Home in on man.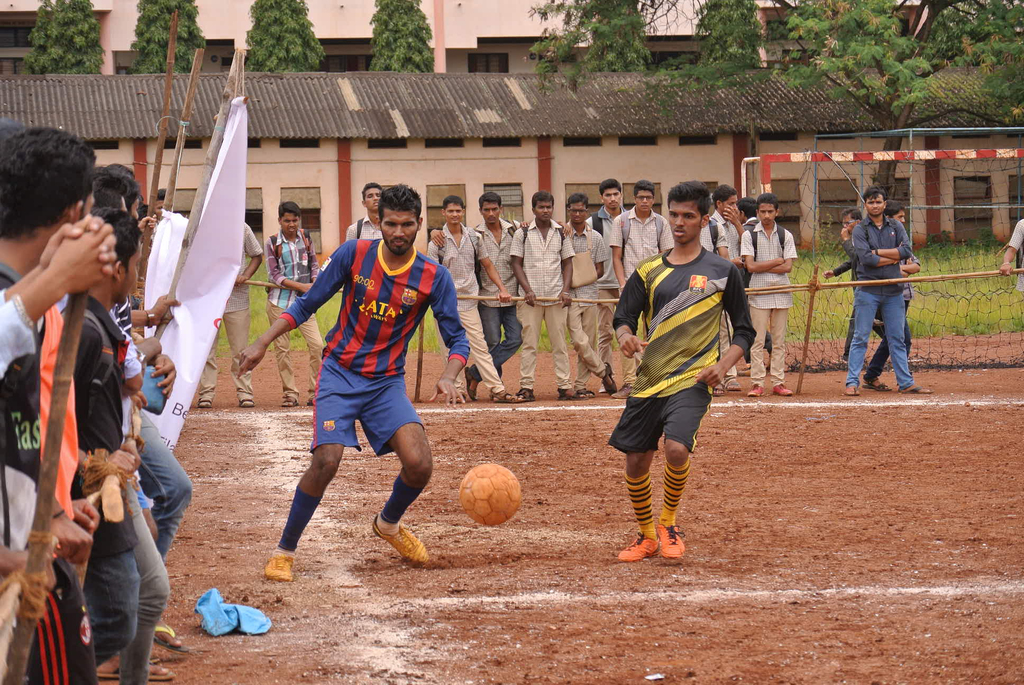
Homed in at (866, 202, 941, 395).
